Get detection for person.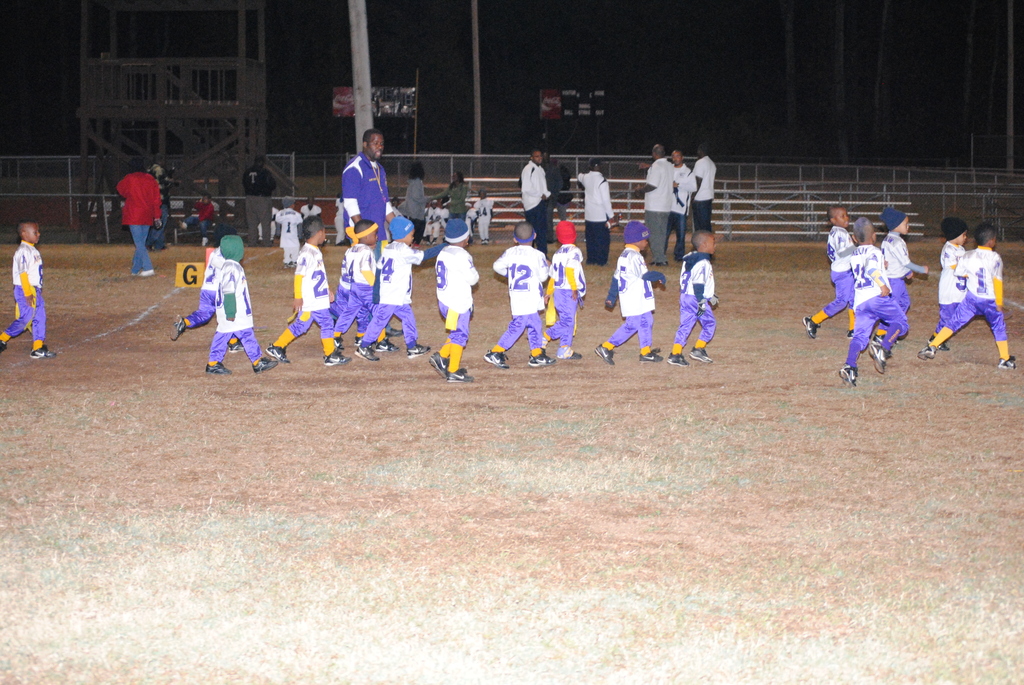
Detection: locate(662, 224, 721, 367).
